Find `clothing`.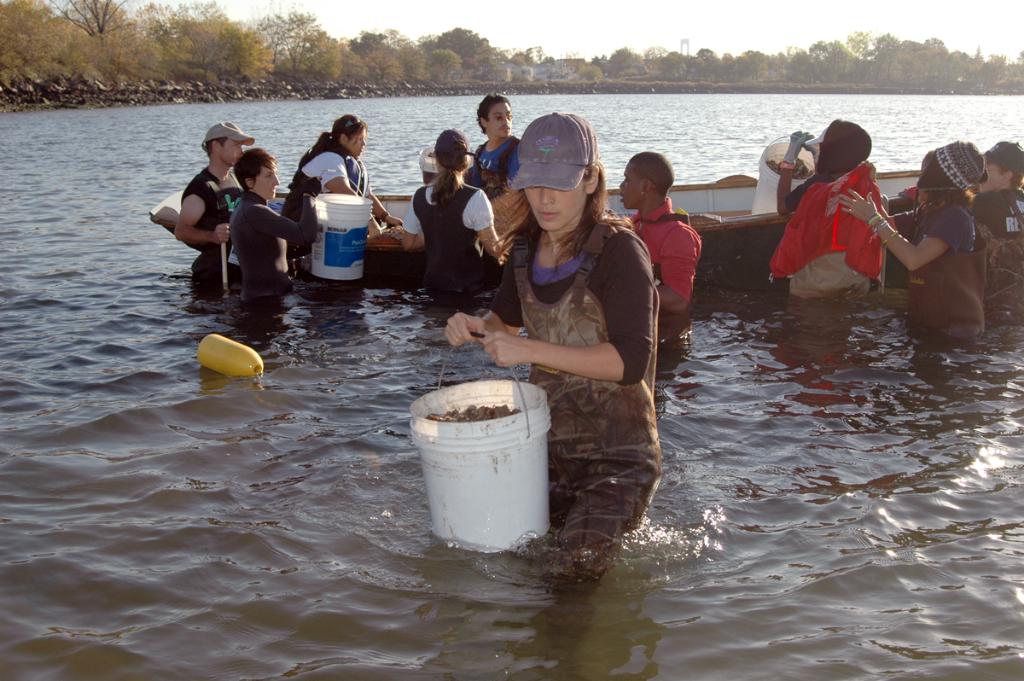
[left=781, top=144, right=918, bottom=282].
